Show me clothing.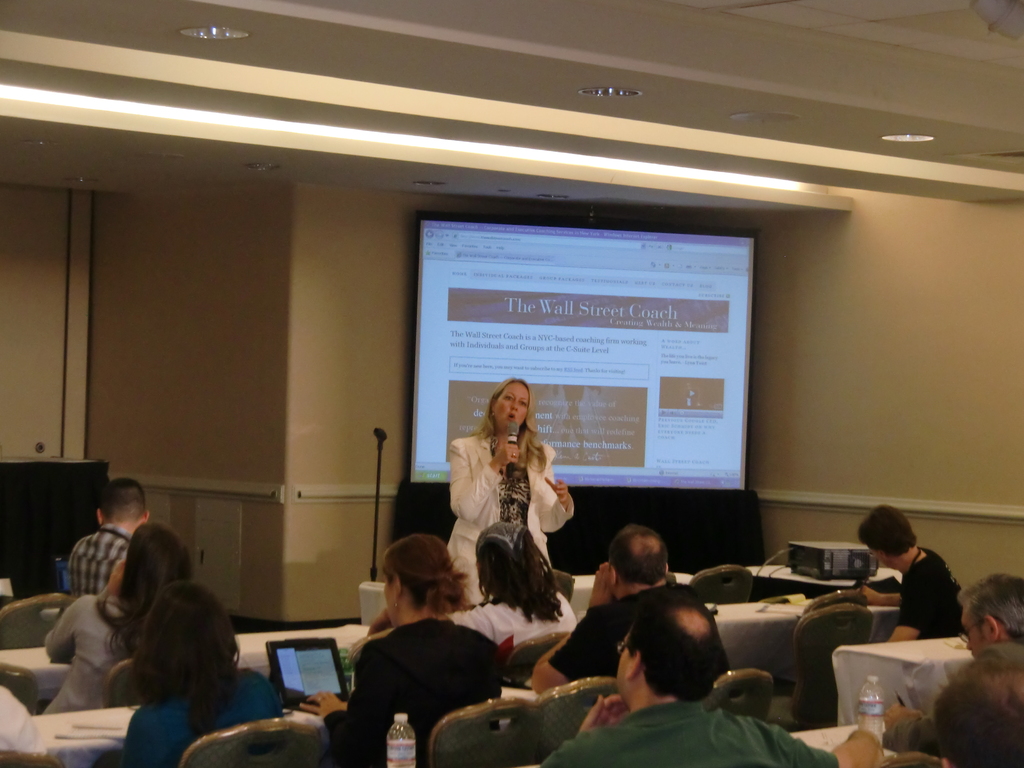
clothing is here: BBox(68, 519, 134, 596).
